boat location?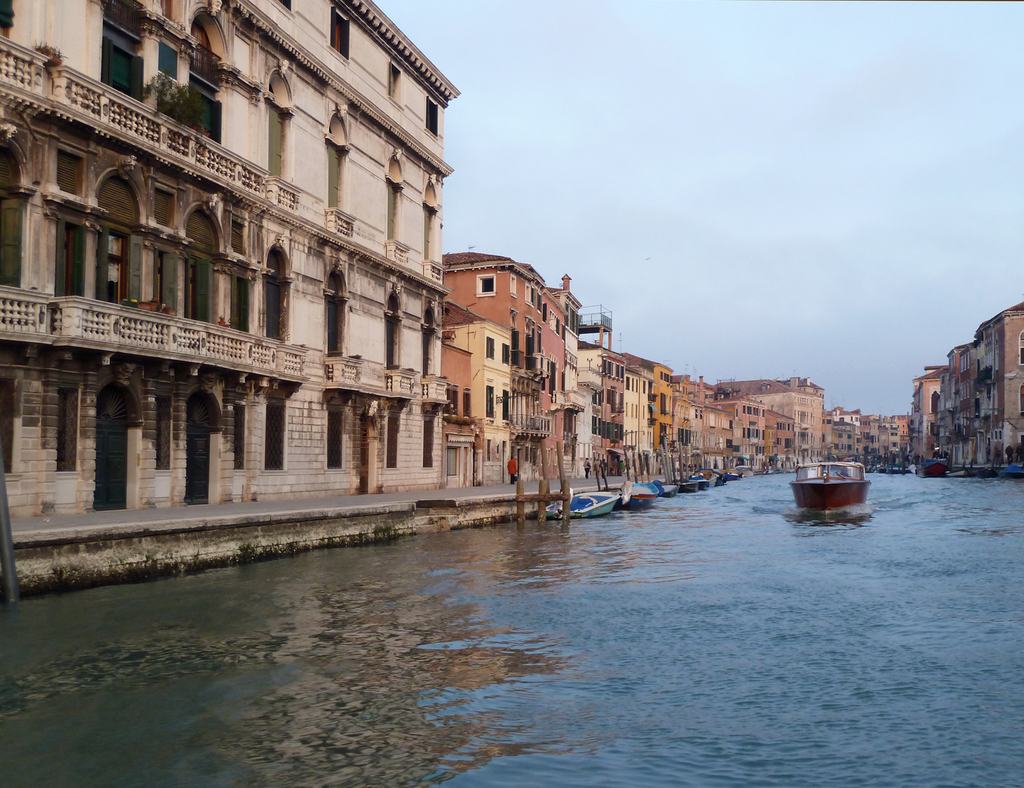
[995, 462, 1023, 476]
